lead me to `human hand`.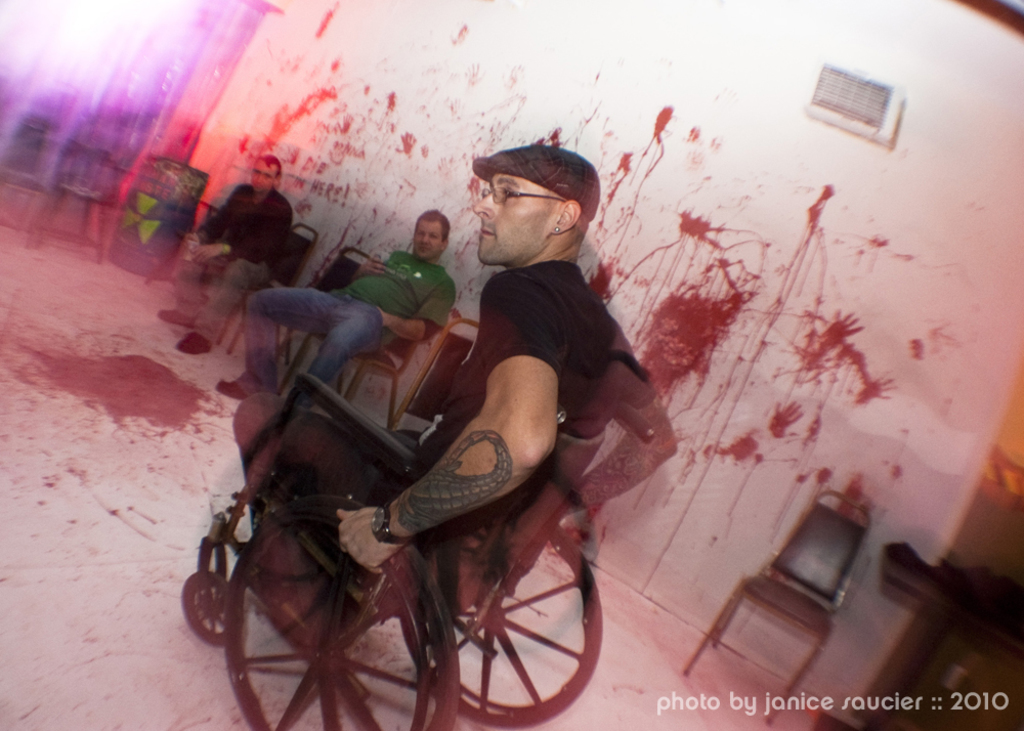
Lead to crop(318, 498, 388, 593).
